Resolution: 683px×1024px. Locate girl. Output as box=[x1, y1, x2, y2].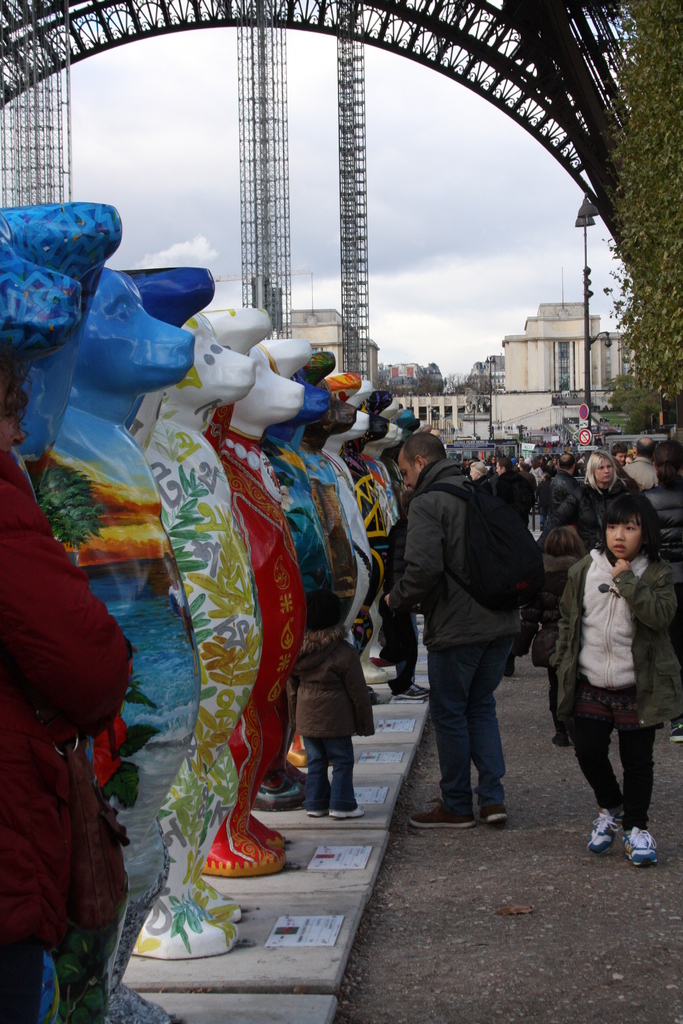
box=[547, 488, 682, 872].
